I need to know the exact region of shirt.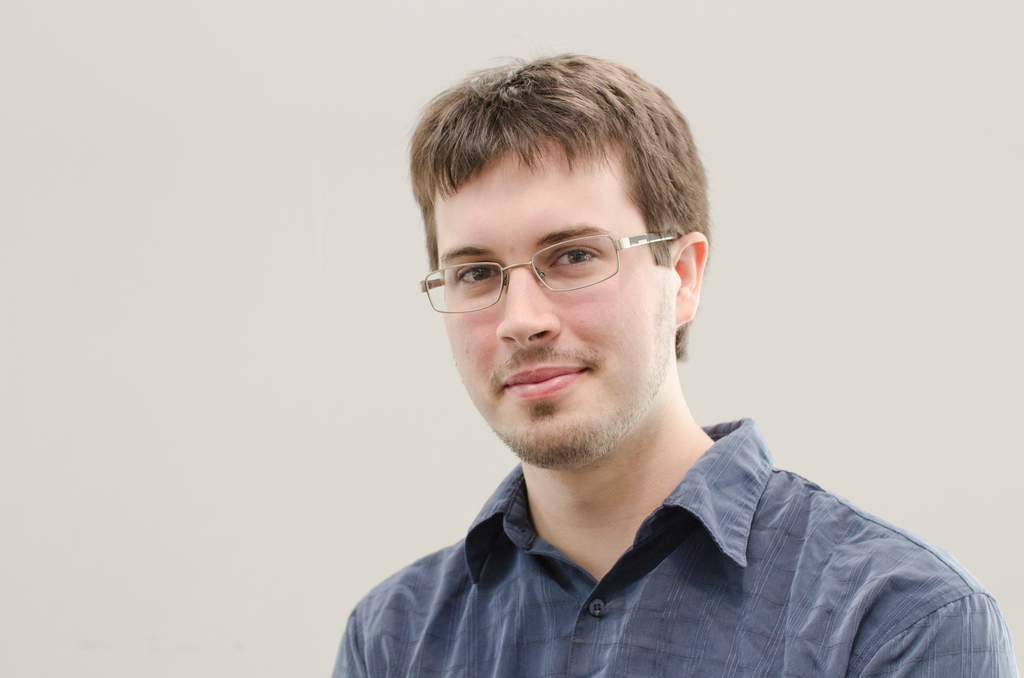
Region: 331, 421, 1023, 677.
